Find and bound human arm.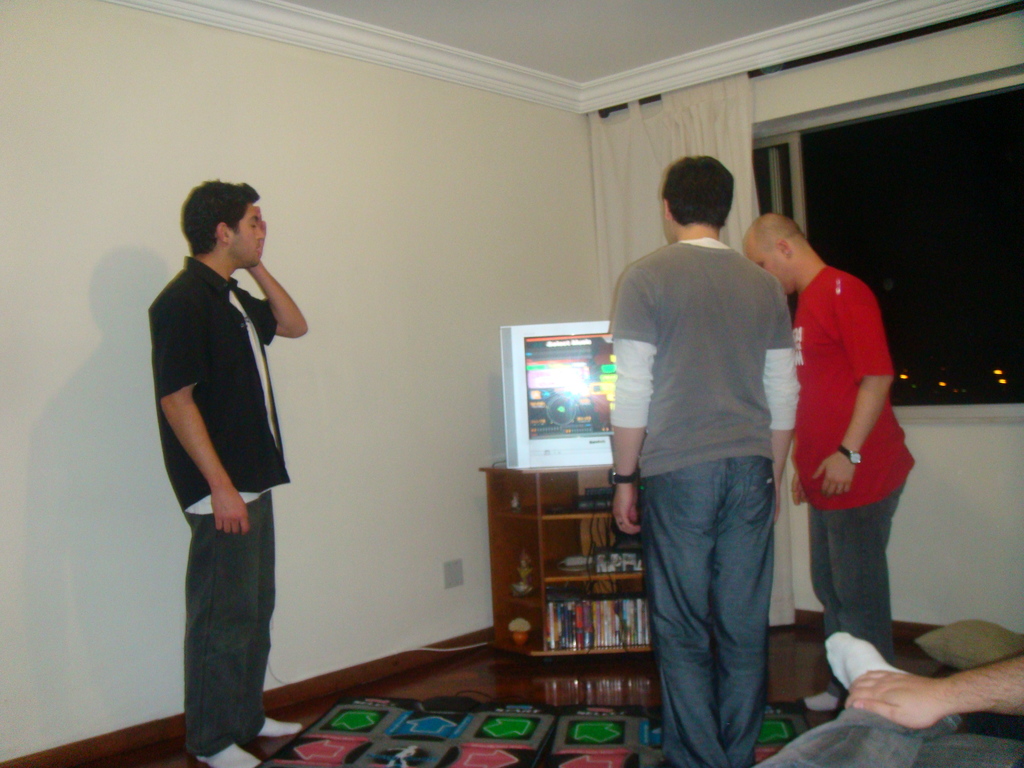
Bound: x1=232 y1=205 x2=309 y2=347.
